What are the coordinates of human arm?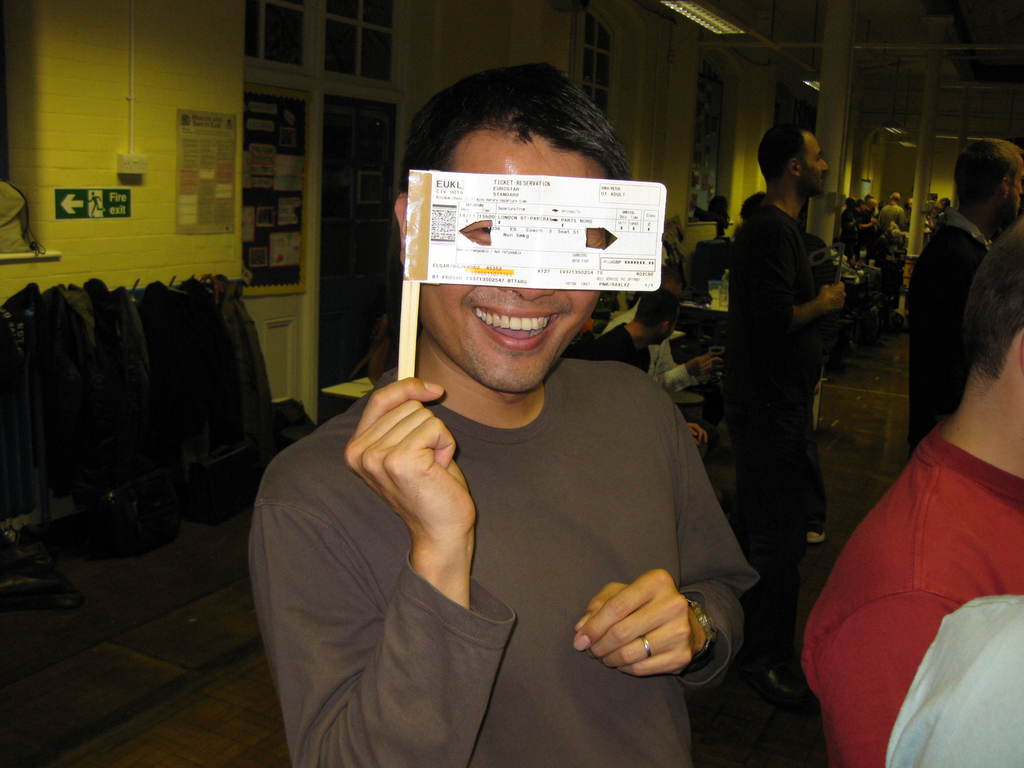
[564,434,768,685].
